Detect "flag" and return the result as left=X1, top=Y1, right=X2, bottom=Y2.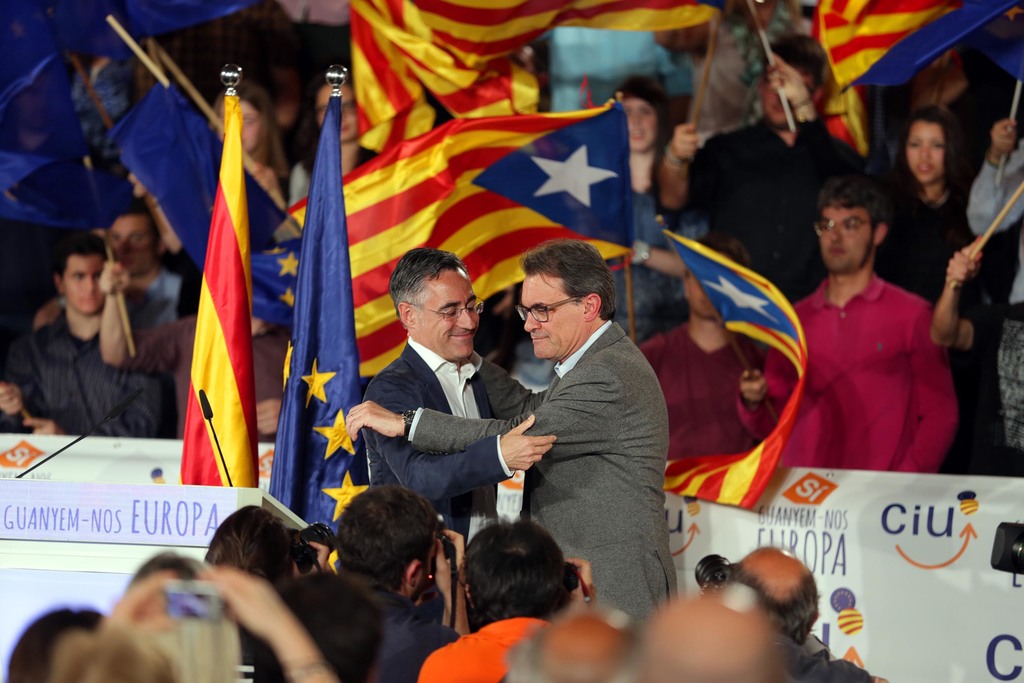
left=339, top=0, right=538, bottom=155.
